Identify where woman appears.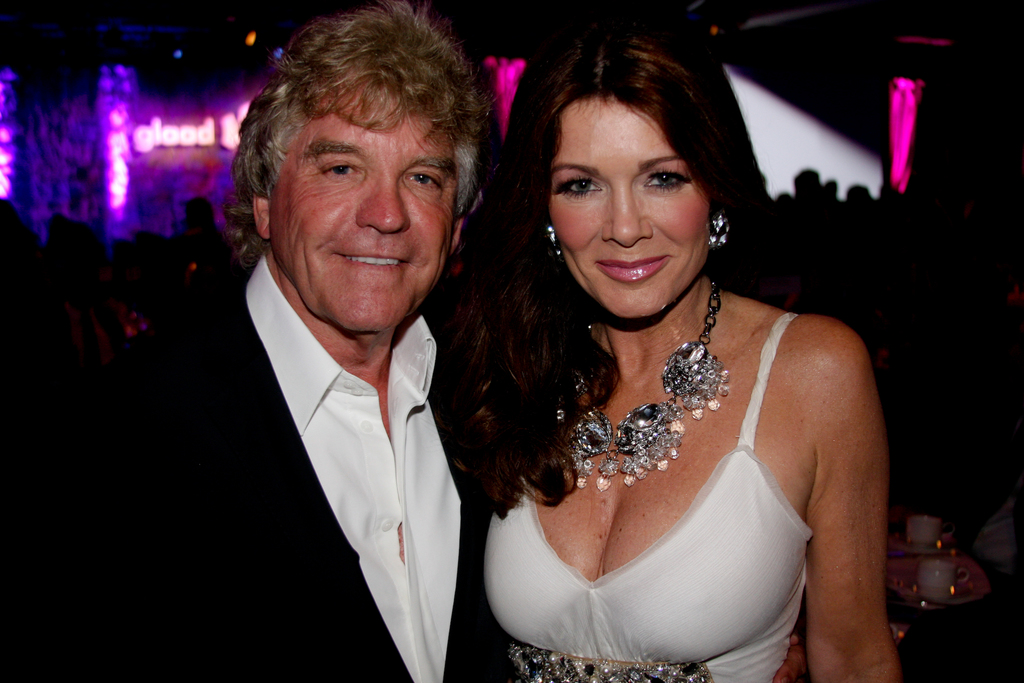
Appears at (401,29,912,682).
